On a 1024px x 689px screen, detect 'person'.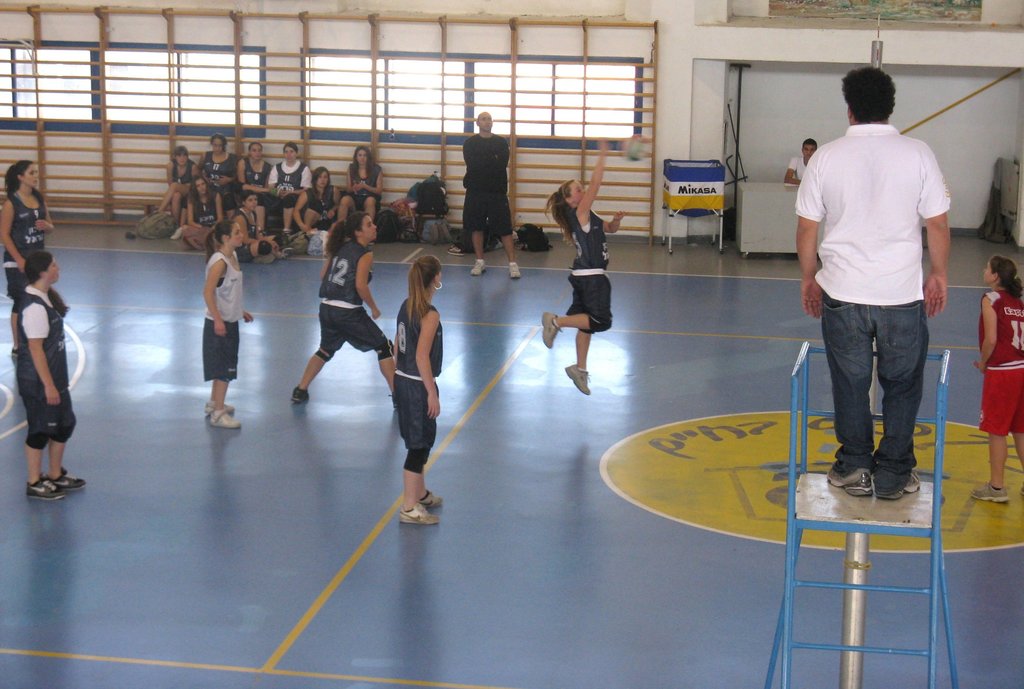
rect(796, 65, 949, 497).
